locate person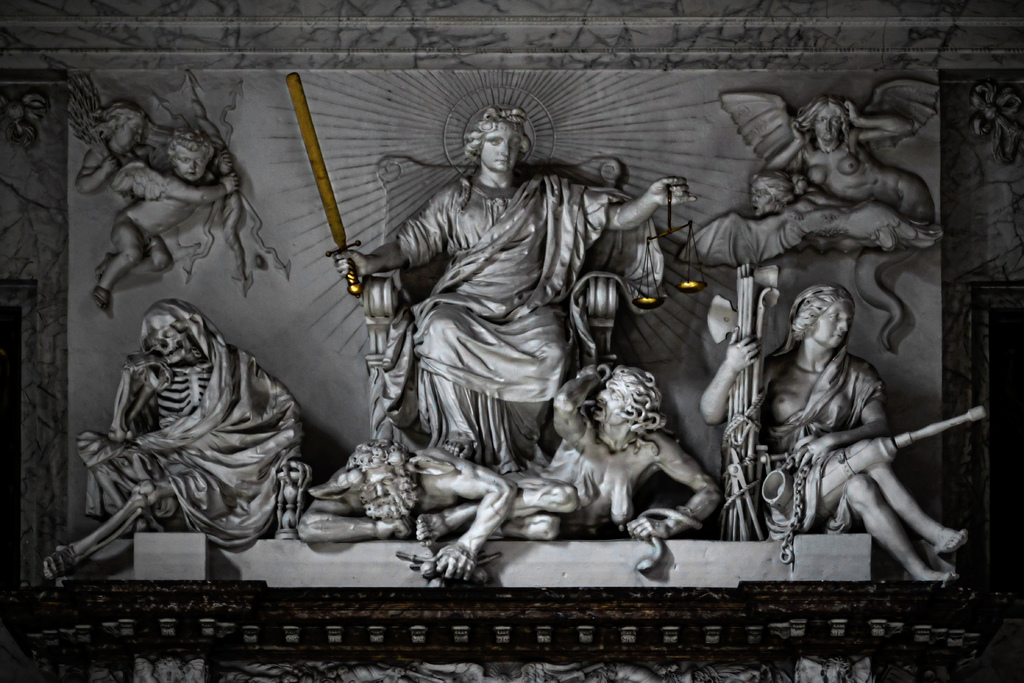
[87, 127, 242, 312]
